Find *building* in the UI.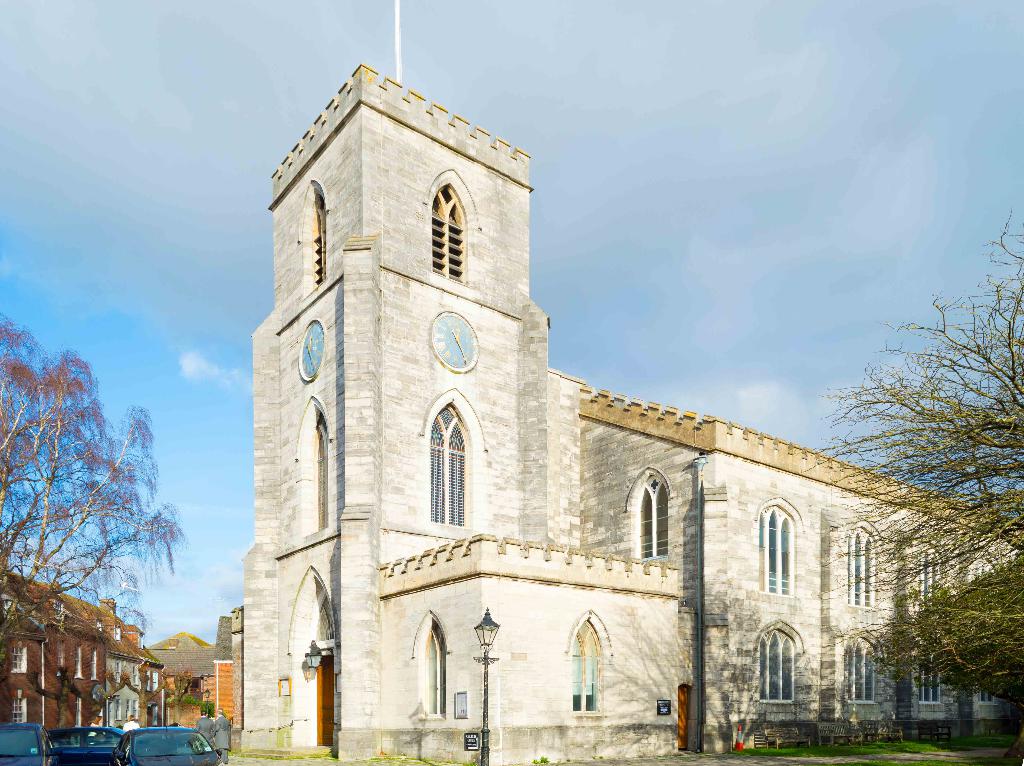
UI element at 224:65:1023:765.
